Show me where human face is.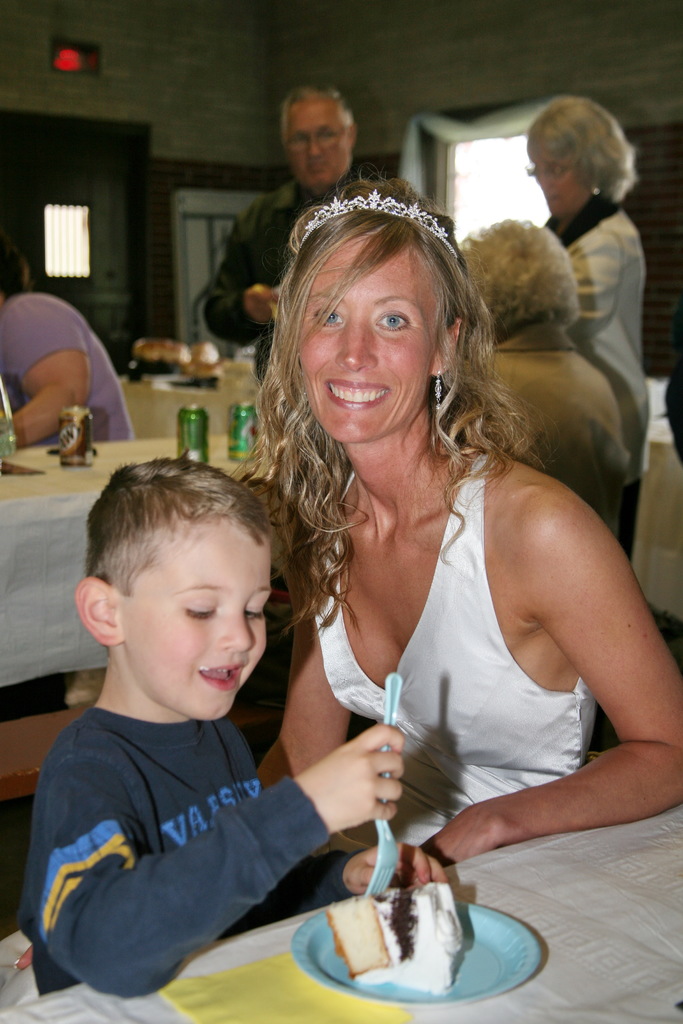
human face is at l=130, t=518, r=268, b=721.
